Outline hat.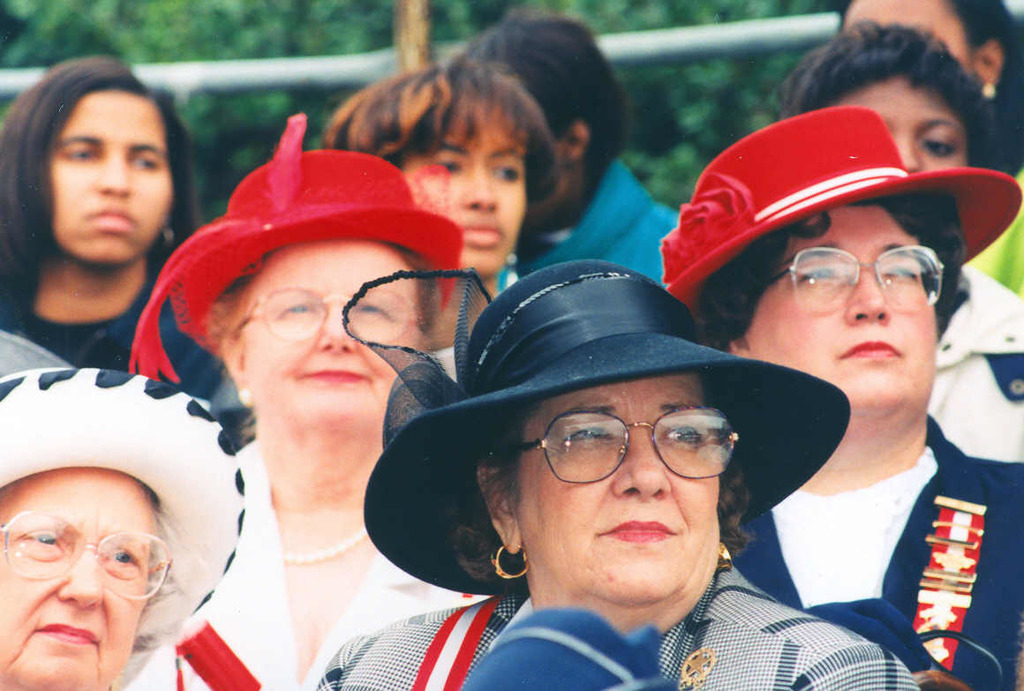
Outline: 0 365 245 690.
